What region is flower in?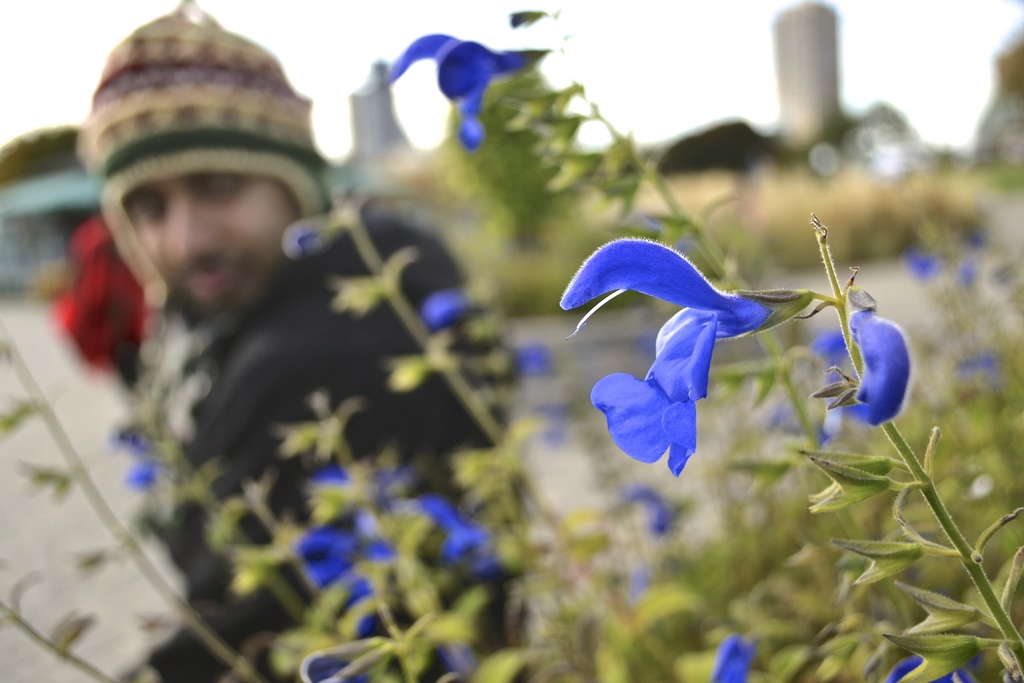
rect(477, 557, 508, 582).
